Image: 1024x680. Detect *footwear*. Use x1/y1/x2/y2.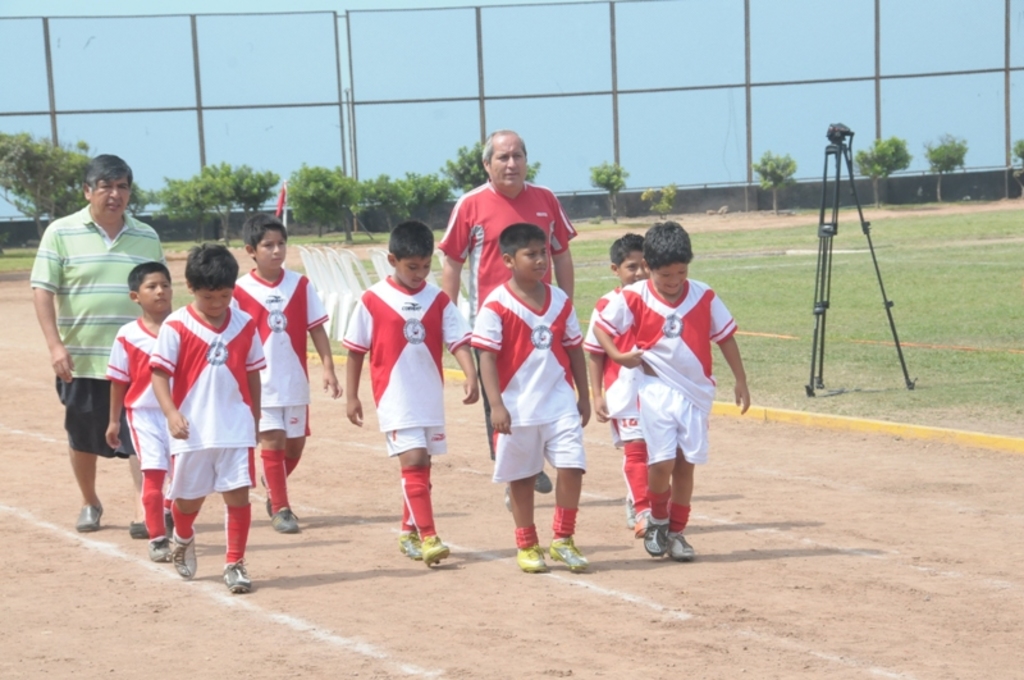
269/505/294/538.
